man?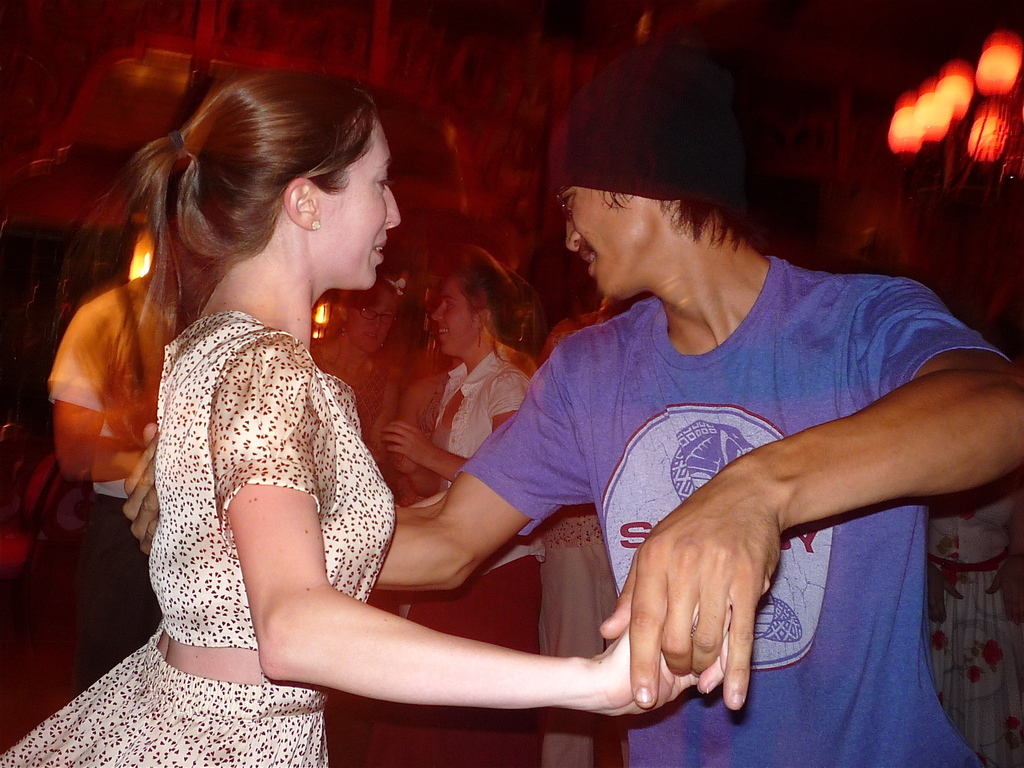
bbox=(438, 140, 995, 762)
